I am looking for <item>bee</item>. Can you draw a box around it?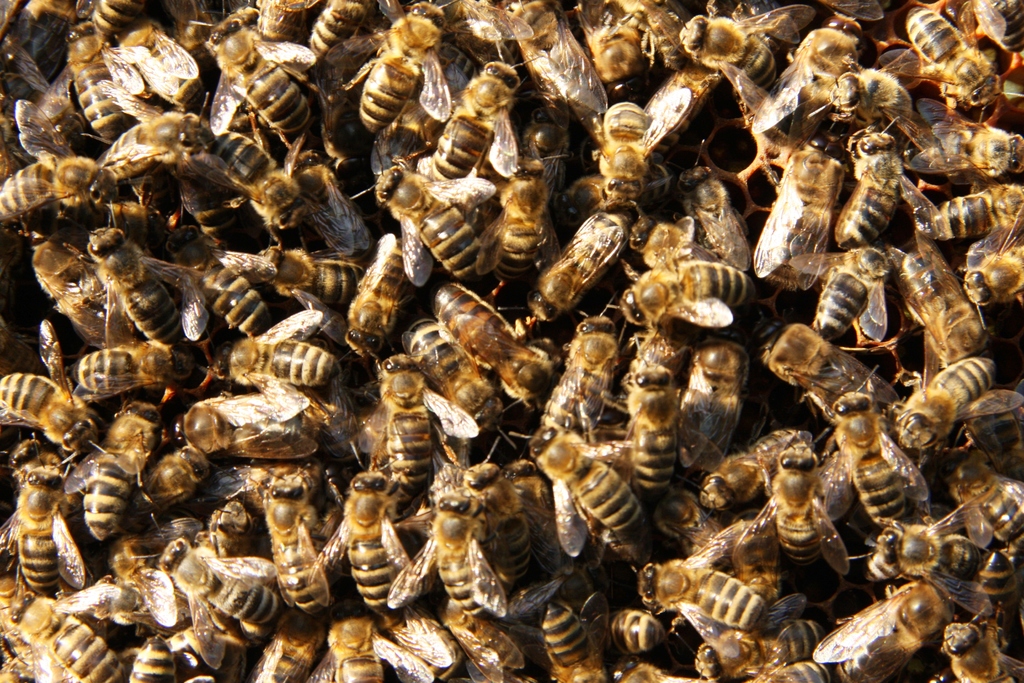
Sure, the bounding box is pyautogui.locateOnScreen(0, 611, 128, 682).
